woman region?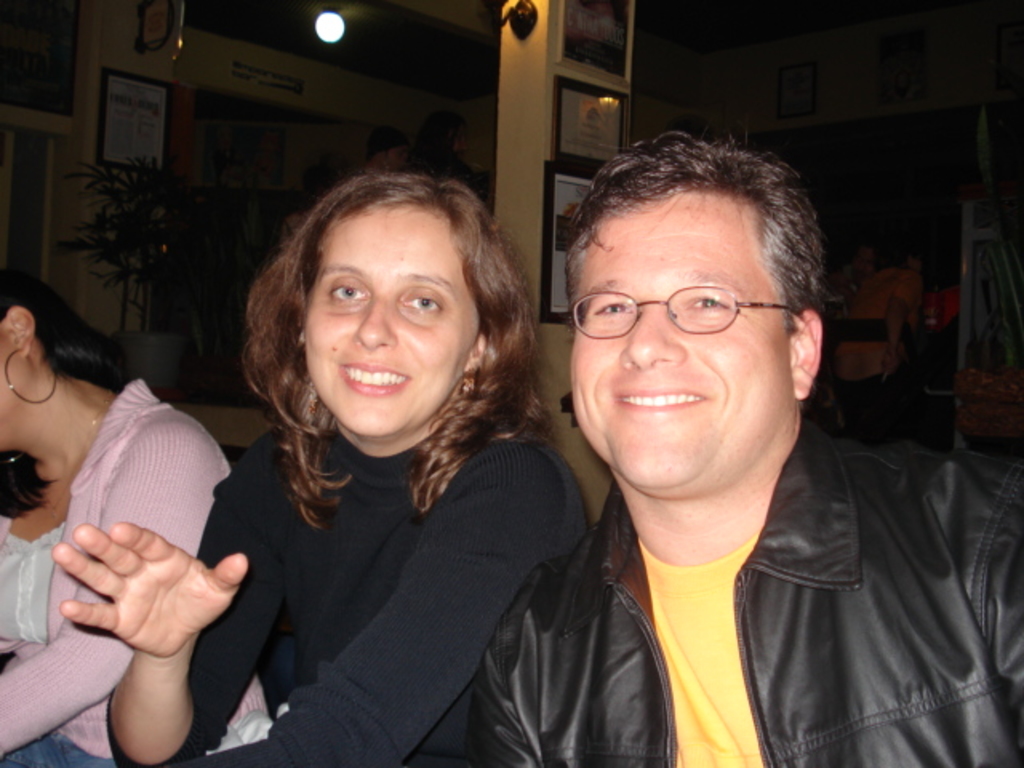
x1=0 y1=266 x2=275 y2=766
